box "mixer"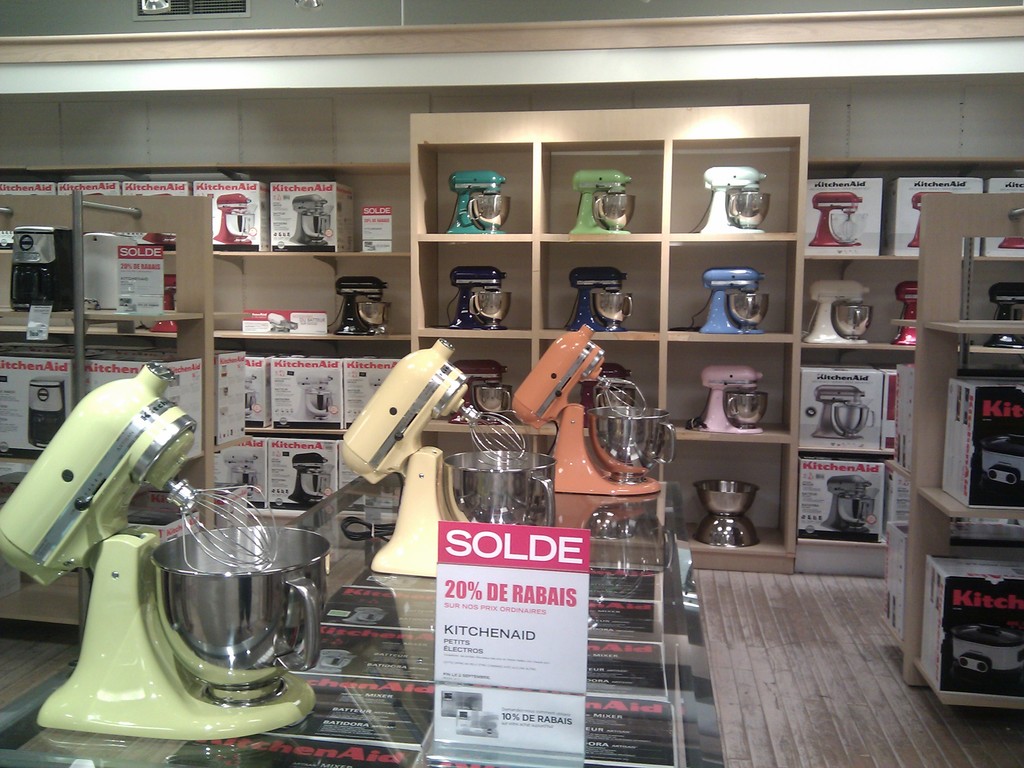
bbox=(209, 191, 250, 246)
